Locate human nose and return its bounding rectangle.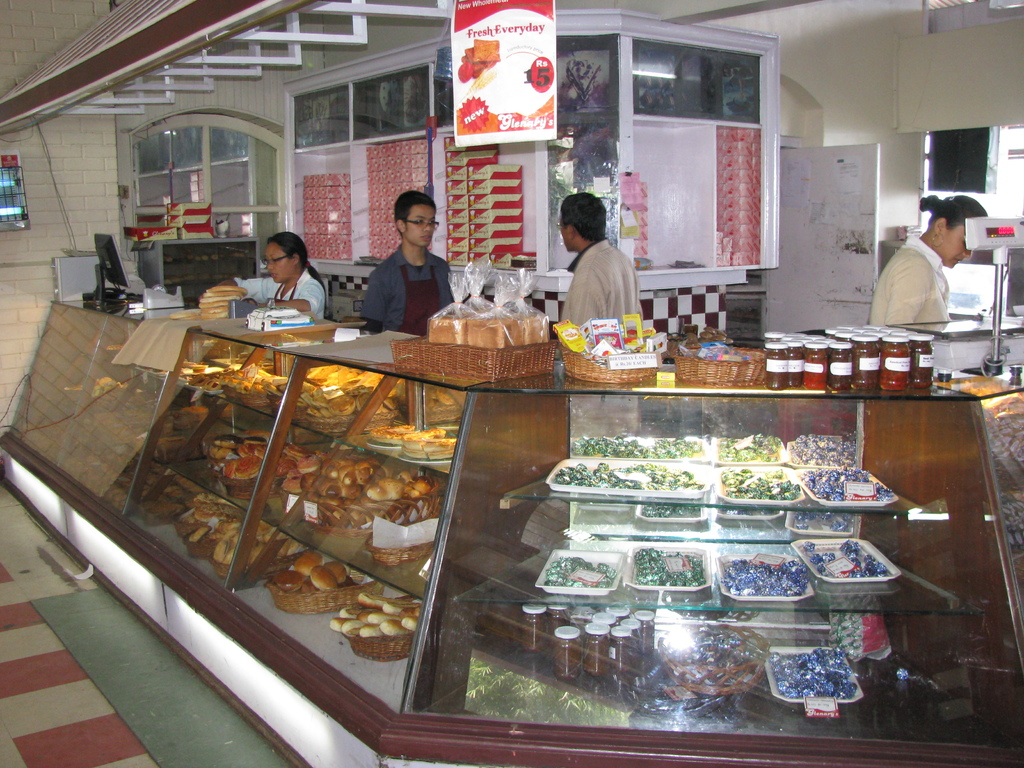
l=422, t=223, r=432, b=233.
